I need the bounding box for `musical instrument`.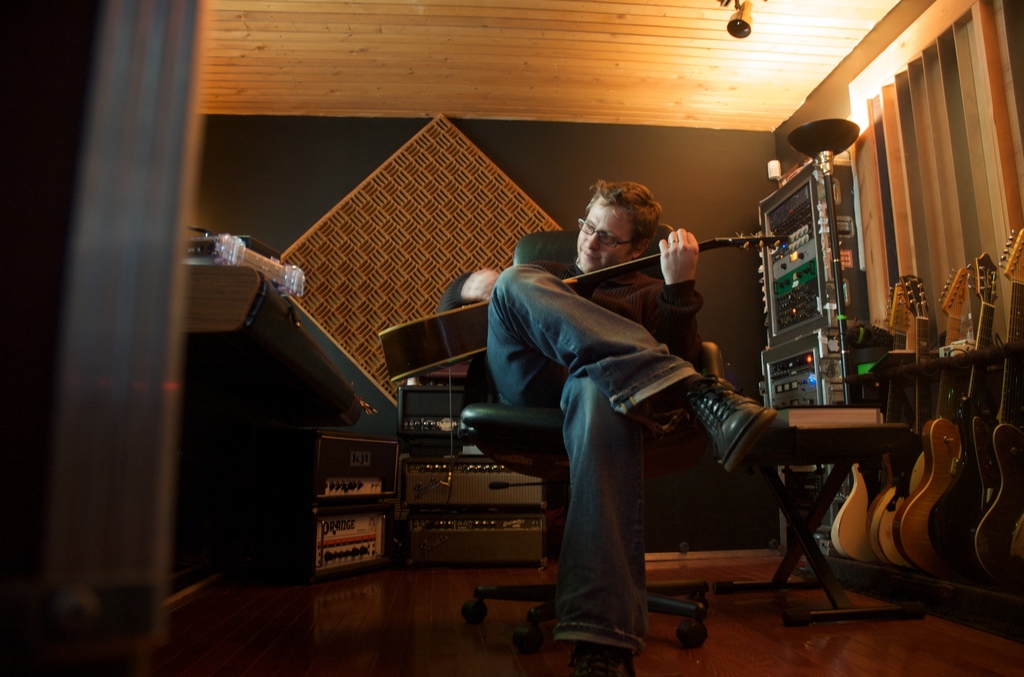
Here it is: 931 247 1015 564.
